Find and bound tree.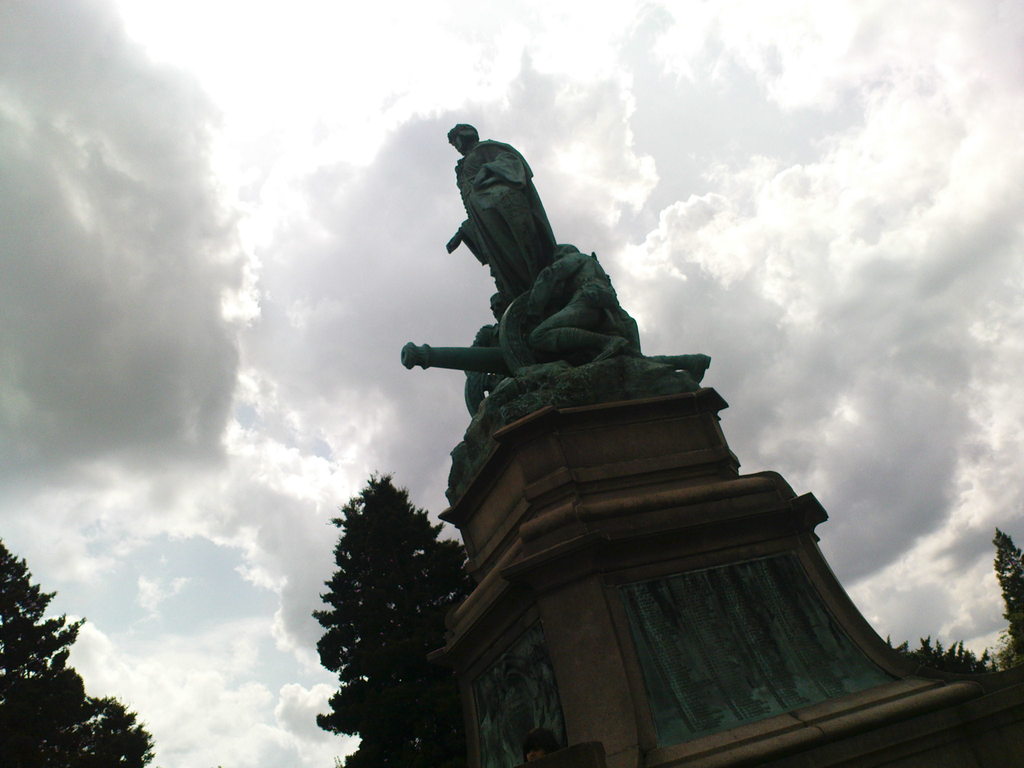
Bound: BBox(0, 536, 157, 767).
